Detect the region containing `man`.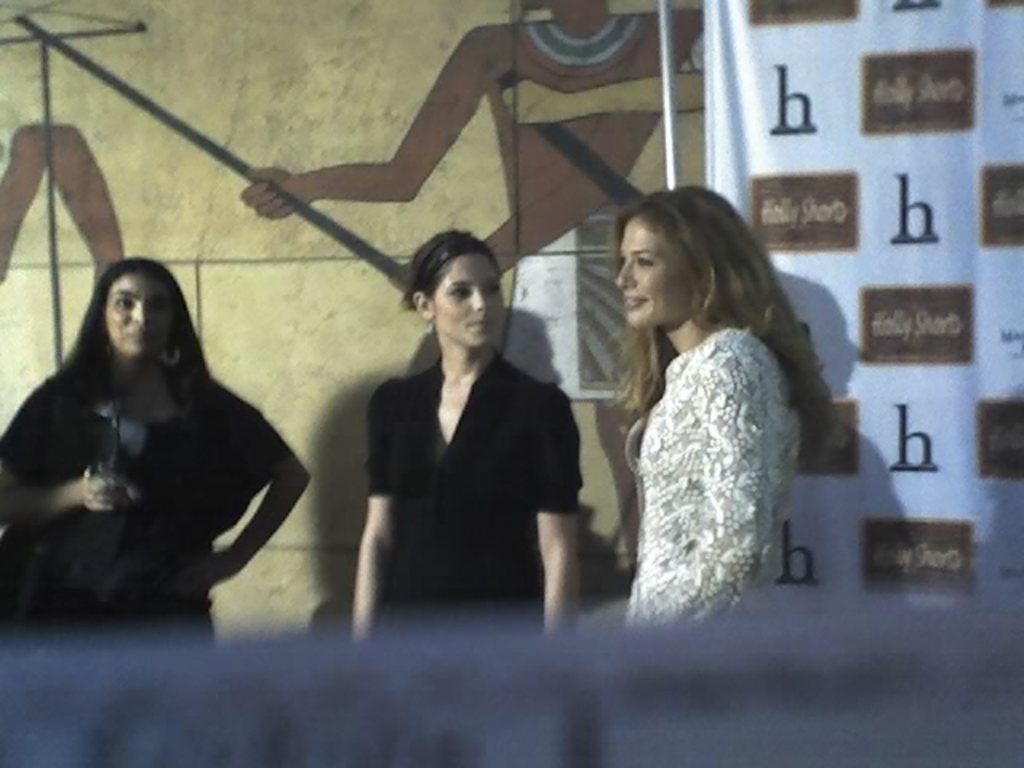
240/0/706/570.
